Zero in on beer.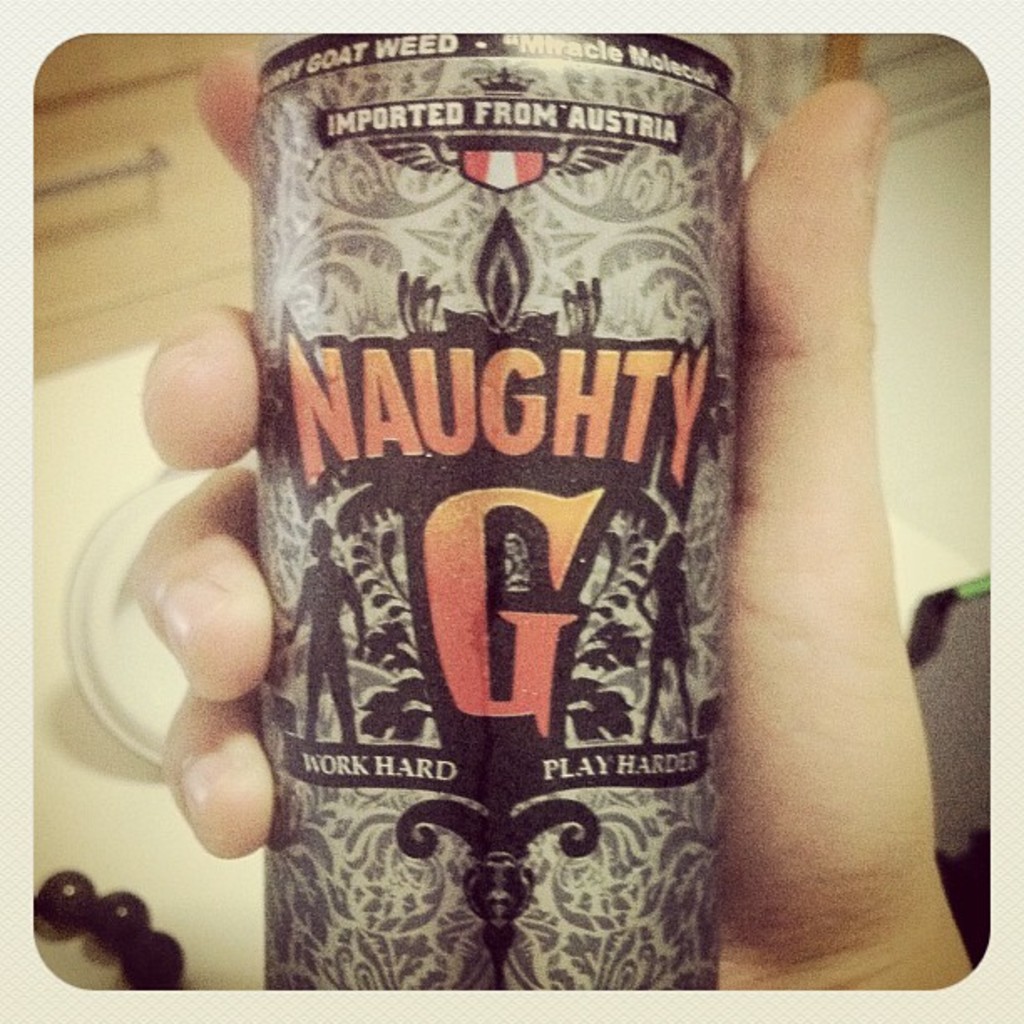
Zeroed in: box(248, 28, 741, 989).
